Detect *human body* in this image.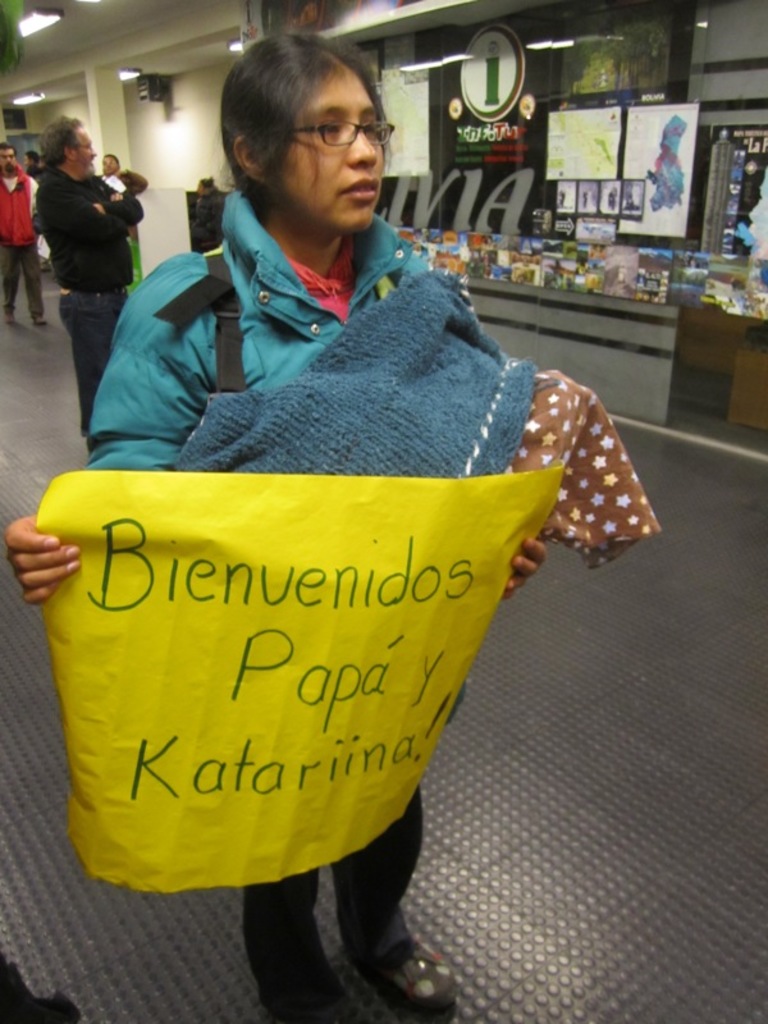
Detection: left=95, top=170, right=148, bottom=300.
